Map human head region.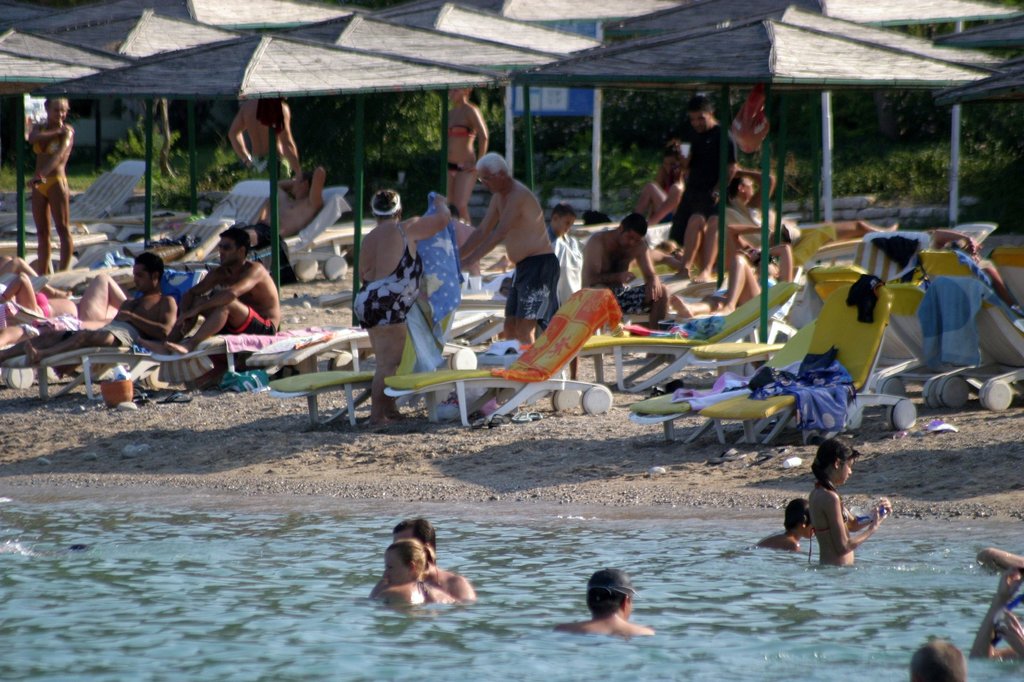
Mapped to (x1=782, y1=495, x2=816, y2=539).
